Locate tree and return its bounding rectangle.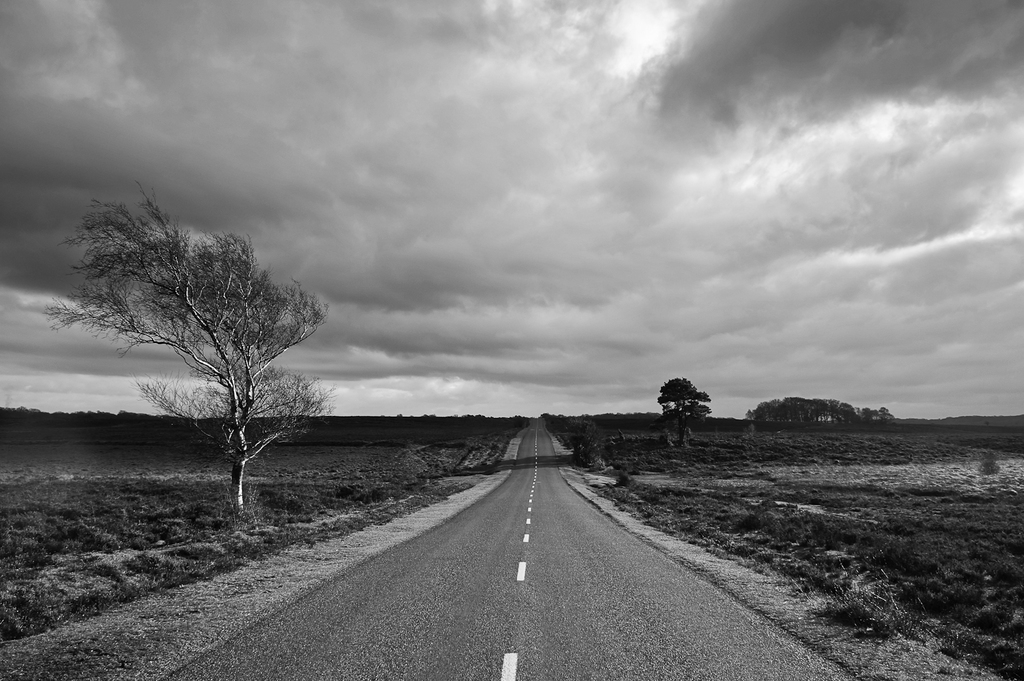
[571, 419, 608, 464].
